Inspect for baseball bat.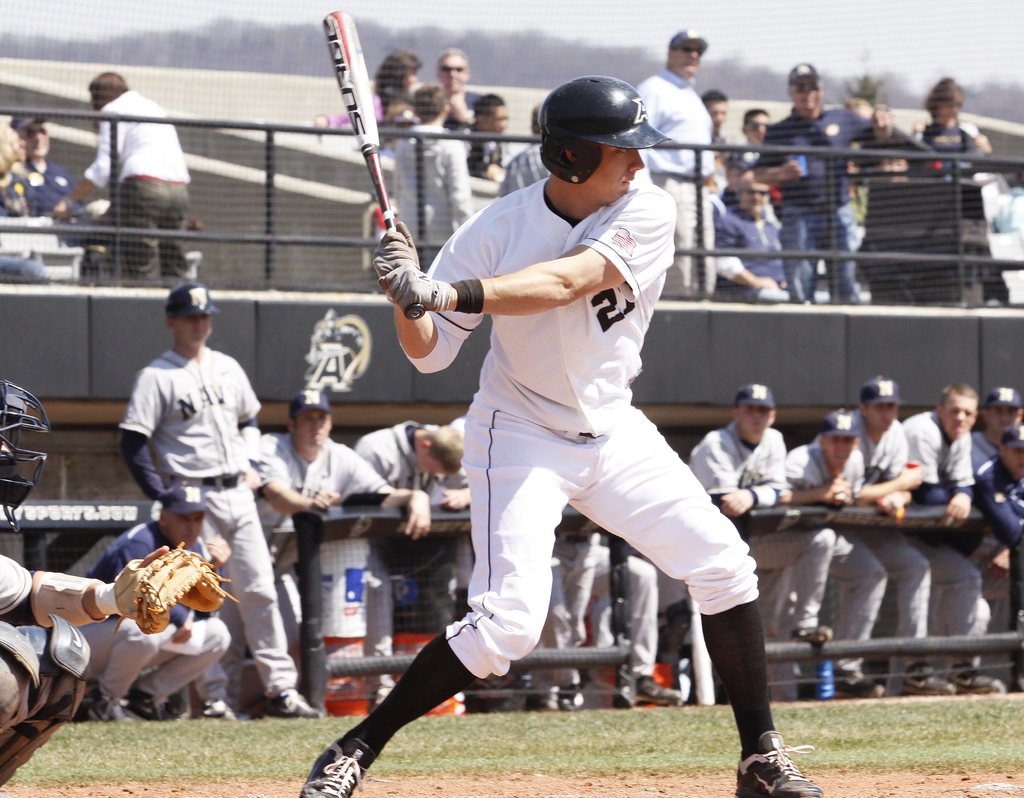
Inspection: (318, 3, 426, 320).
